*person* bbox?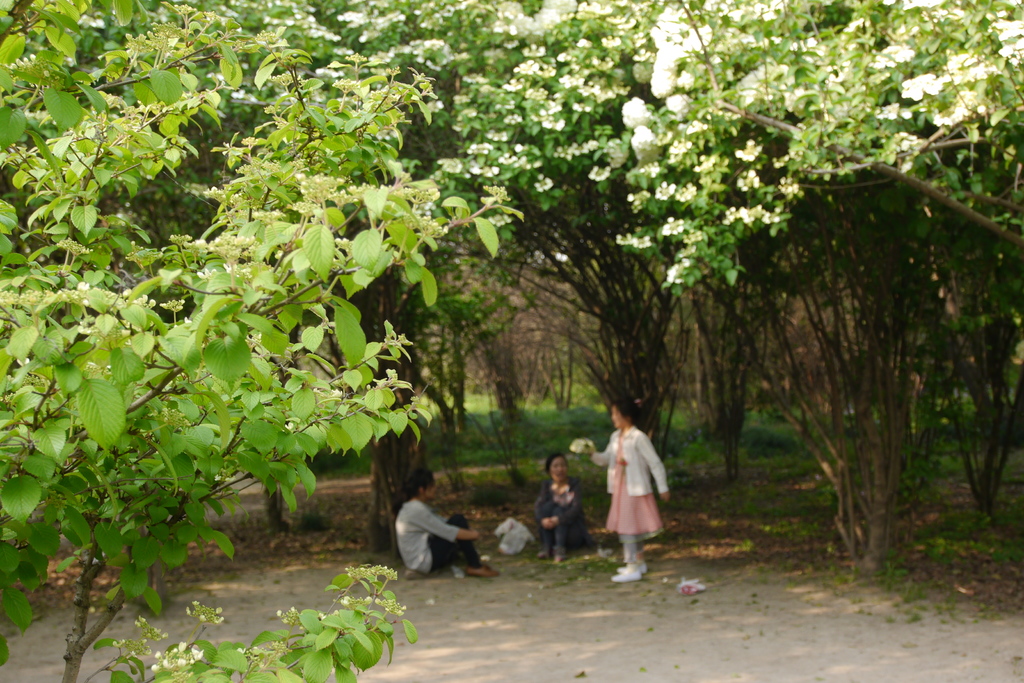
rect(605, 411, 675, 577)
